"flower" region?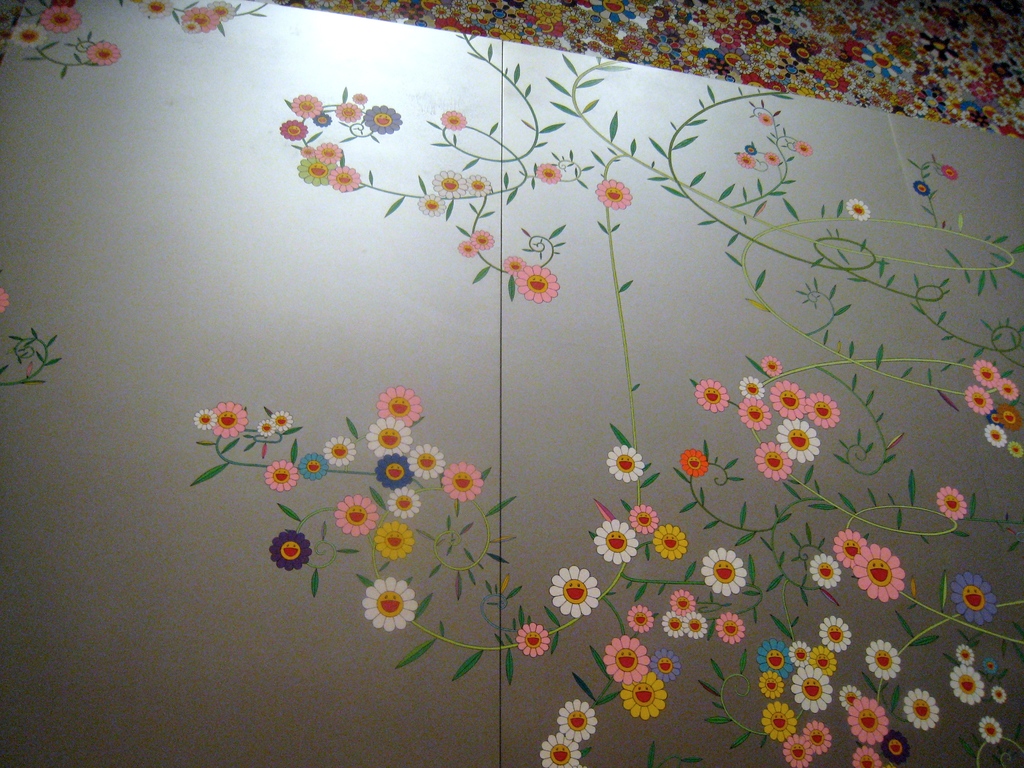
[x1=557, y1=696, x2=598, y2=738]
